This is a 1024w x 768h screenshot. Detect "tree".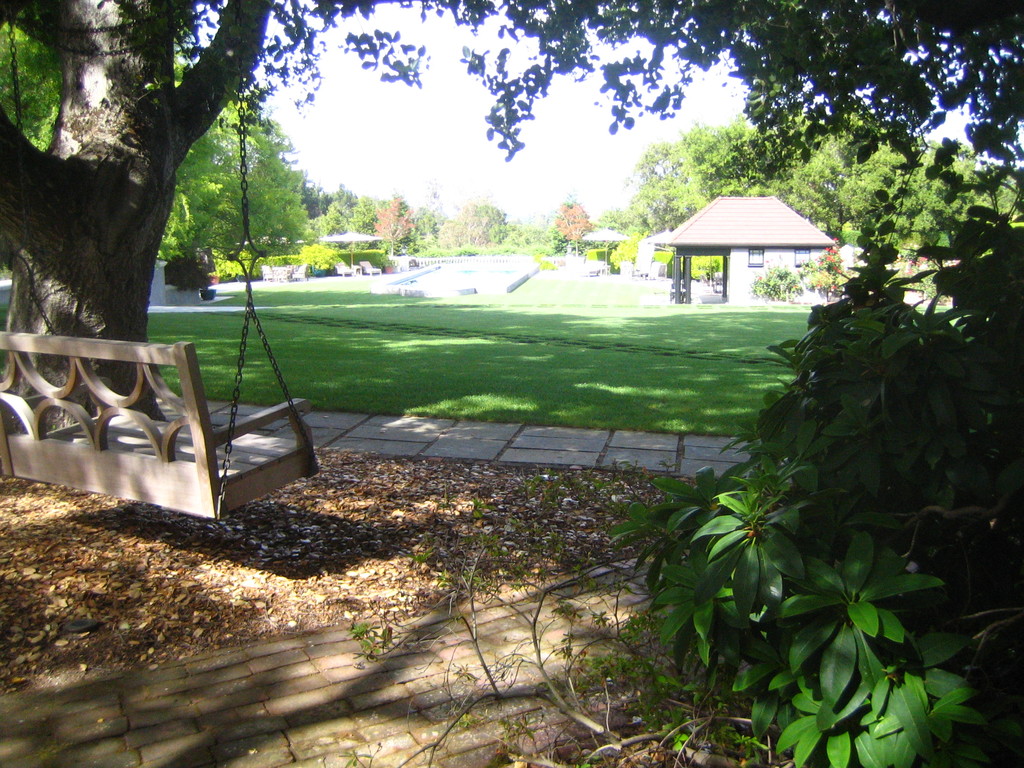
[0,0,1023,767].
